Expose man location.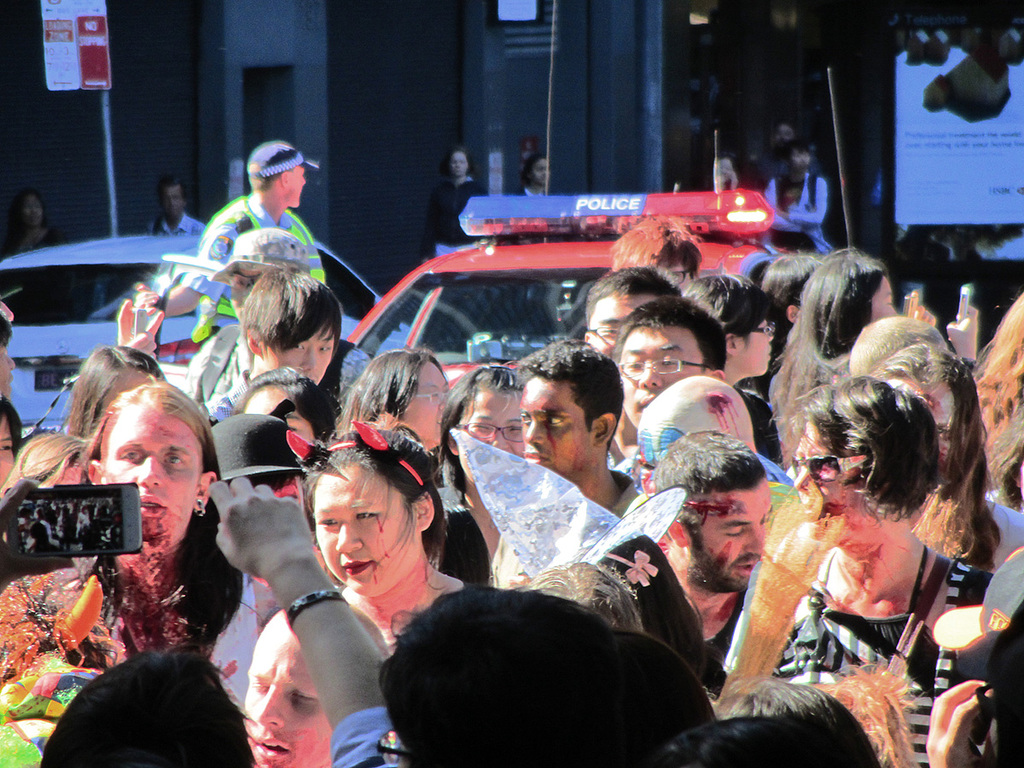
Exposed at (658, 428, 774, 662).
